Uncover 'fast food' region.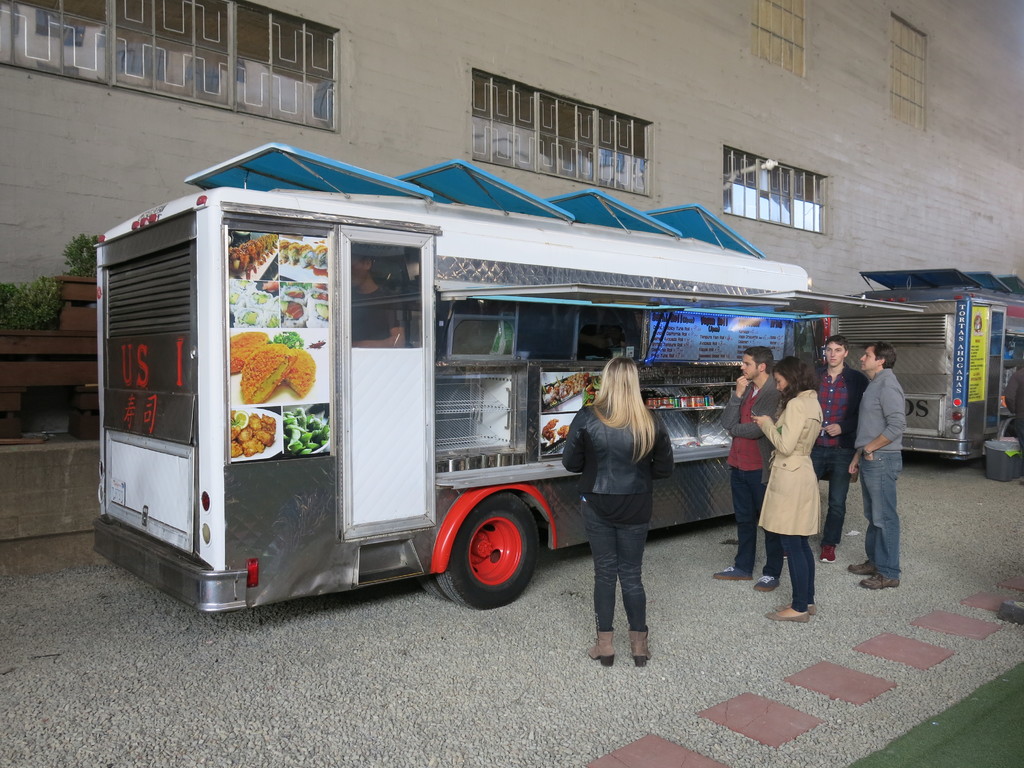
Uncovered: pyautogui.locateOnScreen(284, 344, 317, 400).
